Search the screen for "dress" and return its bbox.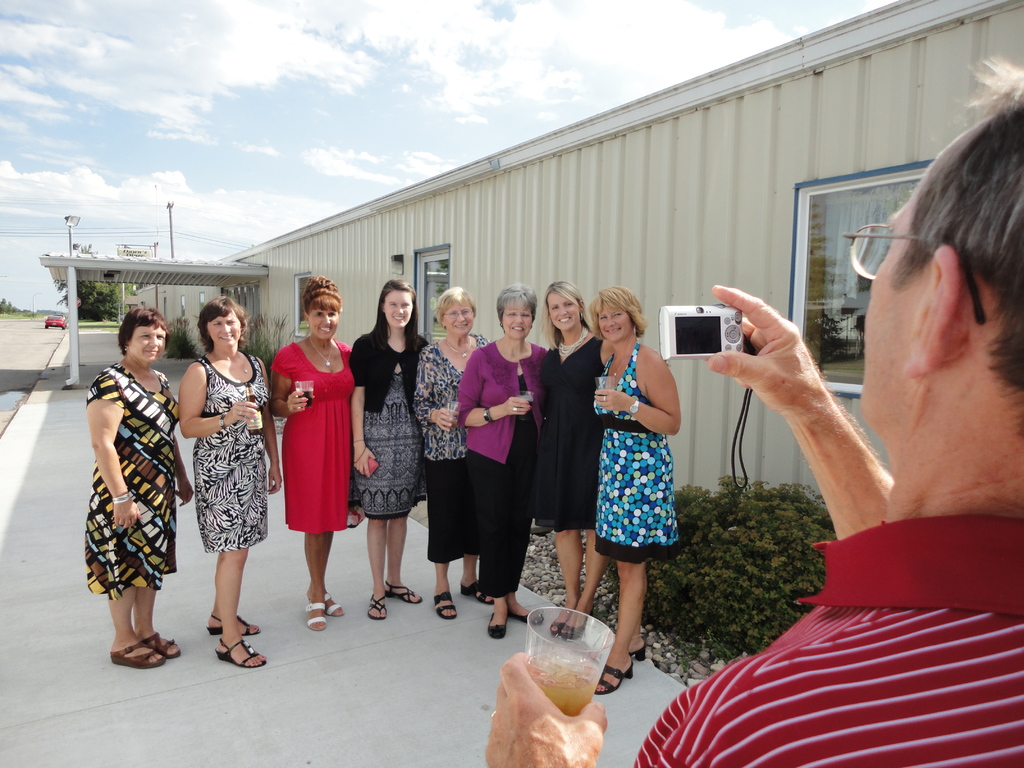
Found: rect(191, 357, 268, 553).
